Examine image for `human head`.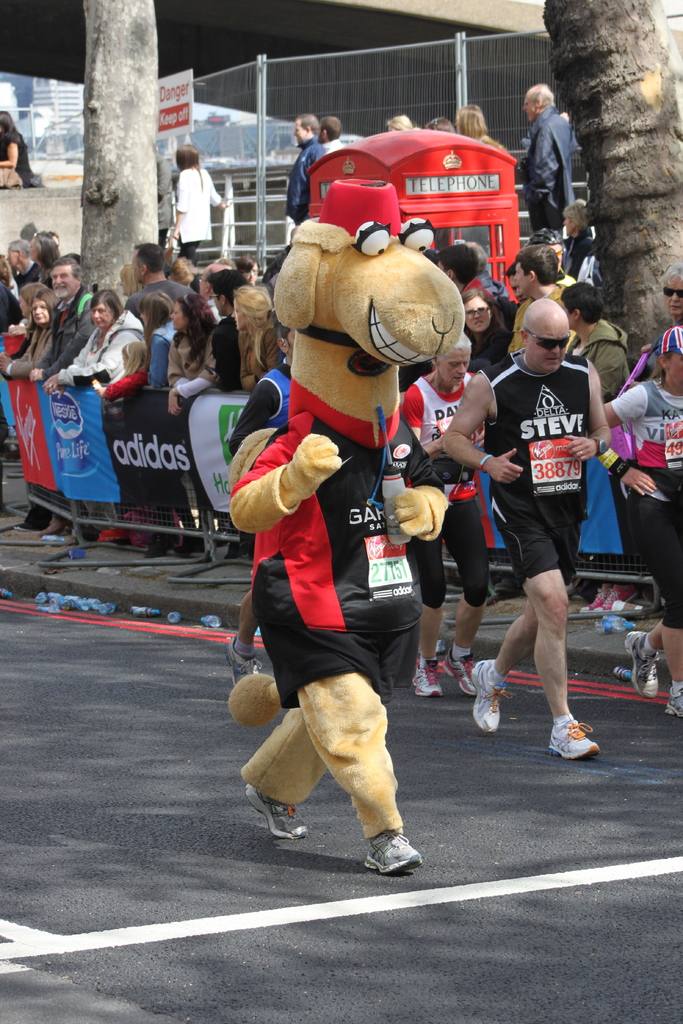
Examination result: <region>422, 116, 453, 131</region>.
